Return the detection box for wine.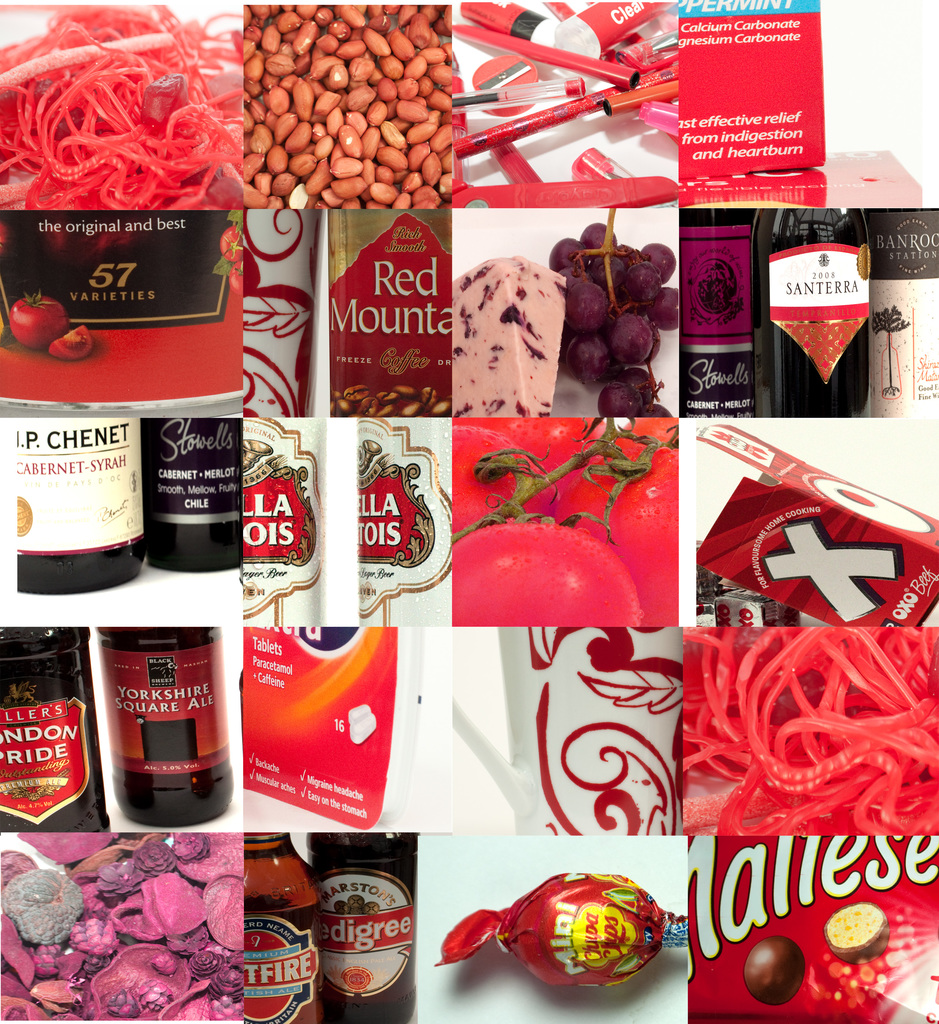
rect(95, 626, 232, 827).
